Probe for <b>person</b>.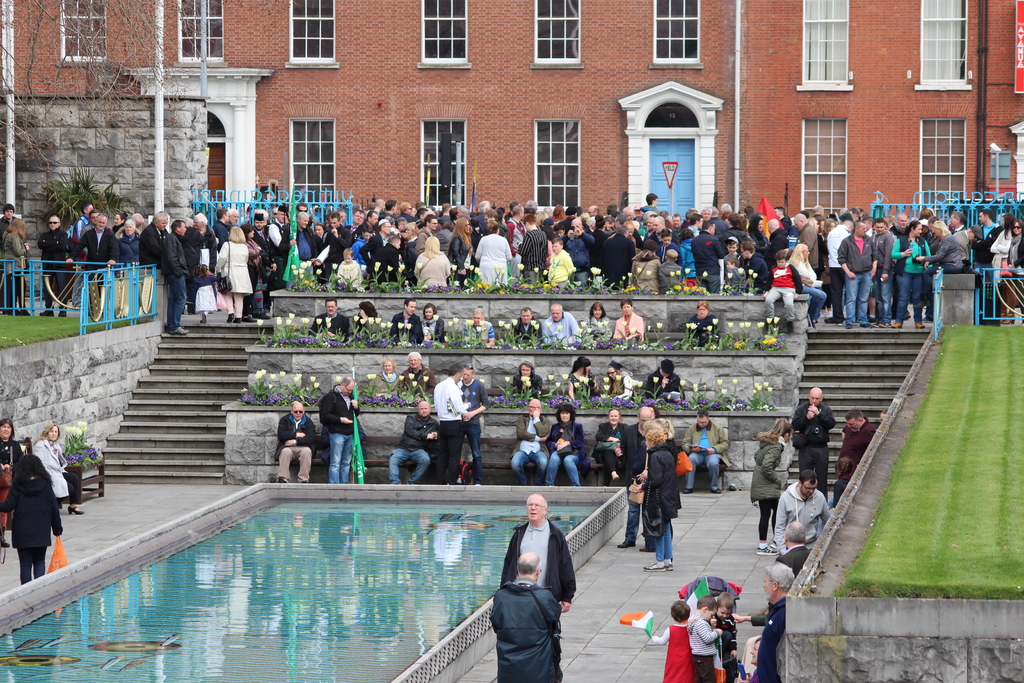
Probe result: l=410, t=230, r=460, b=289.
